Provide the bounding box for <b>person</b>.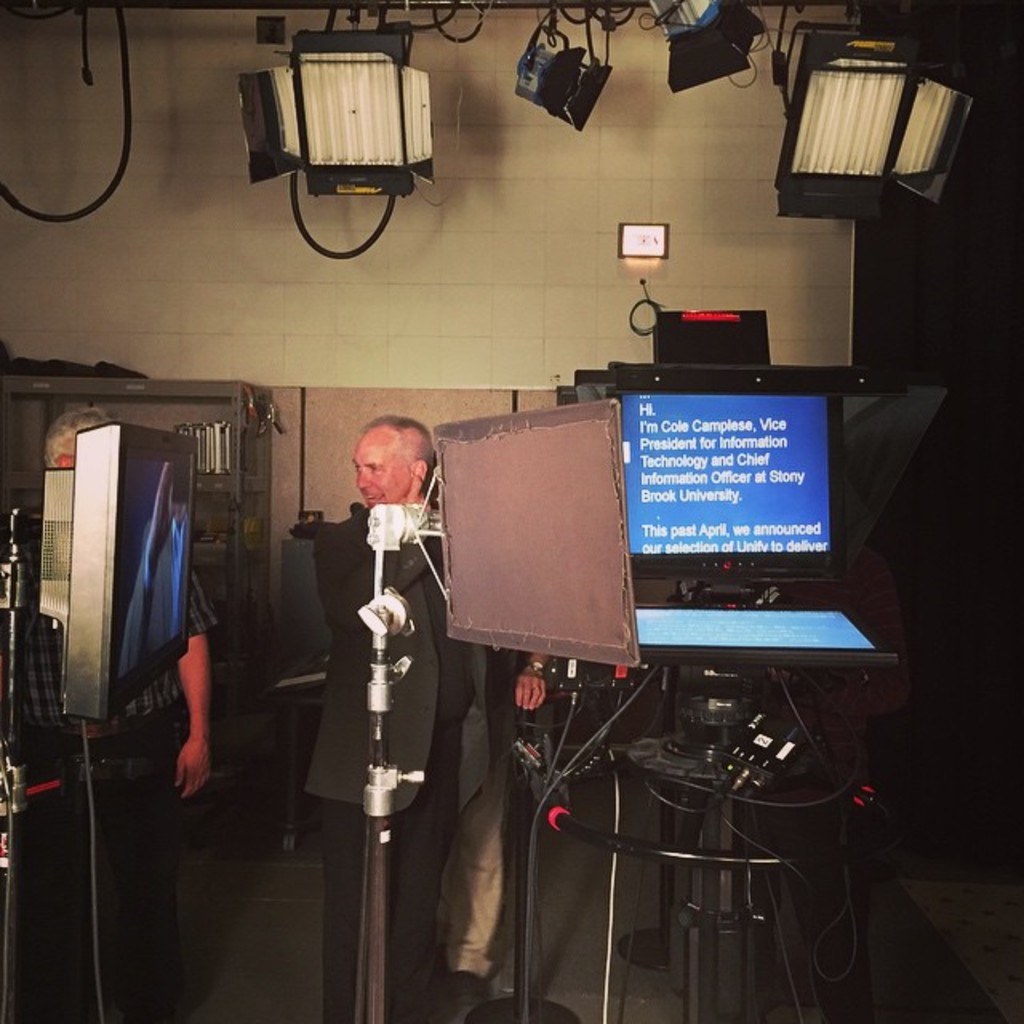
37 400 211 1022.
